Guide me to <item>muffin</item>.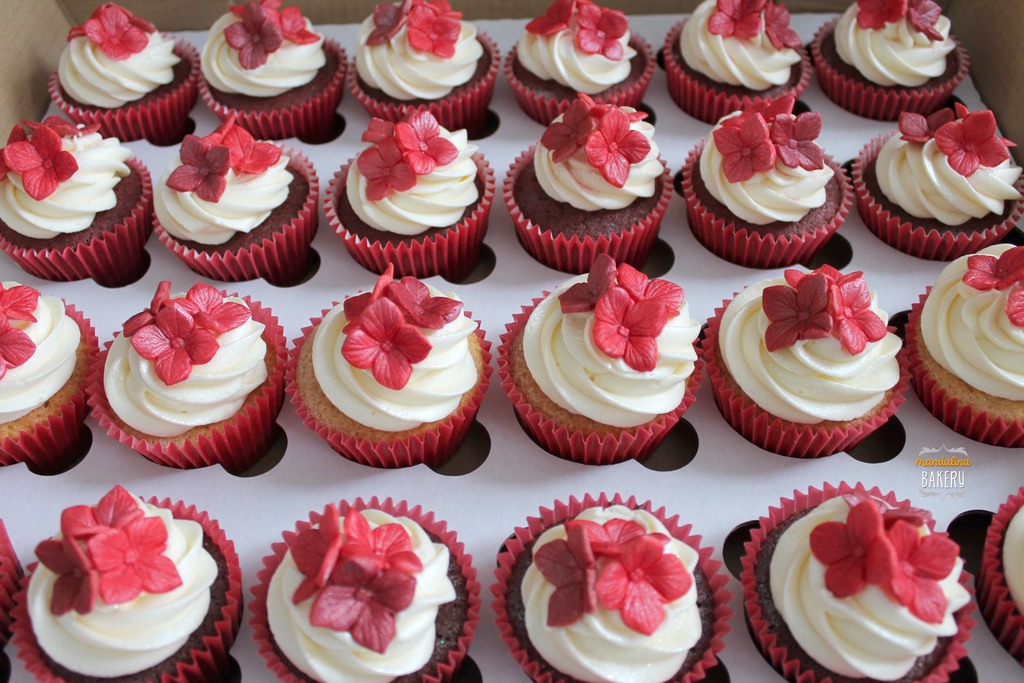
Guidance: {"left": 149, "top": 110, "right": 321, "bottom": 282}.
